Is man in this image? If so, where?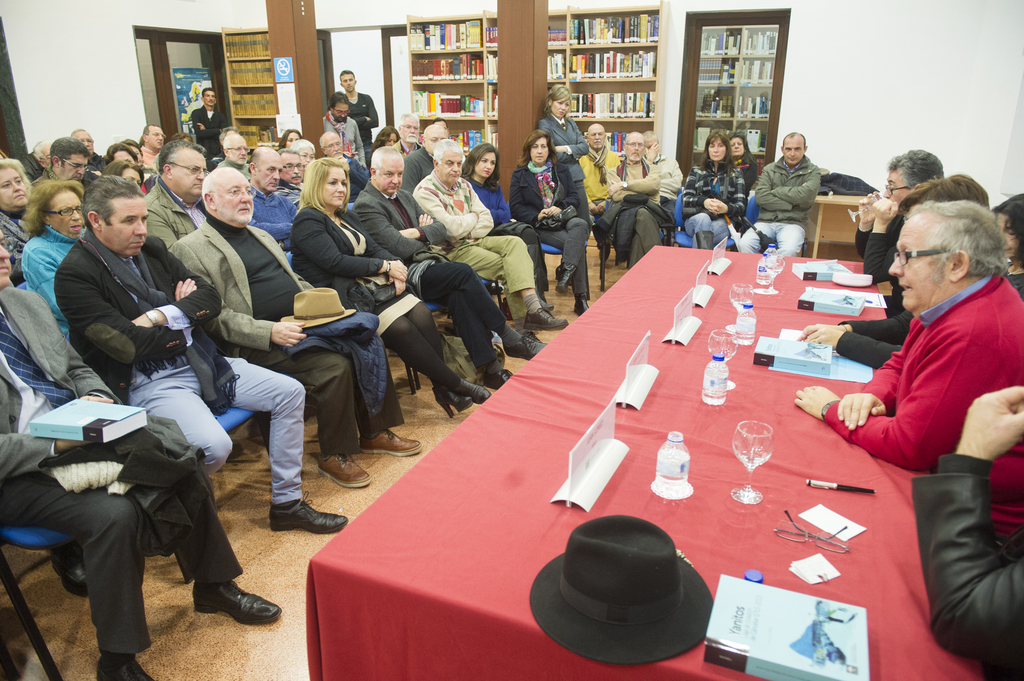
Yes, at bbox(828, 185, 1016, 540).
